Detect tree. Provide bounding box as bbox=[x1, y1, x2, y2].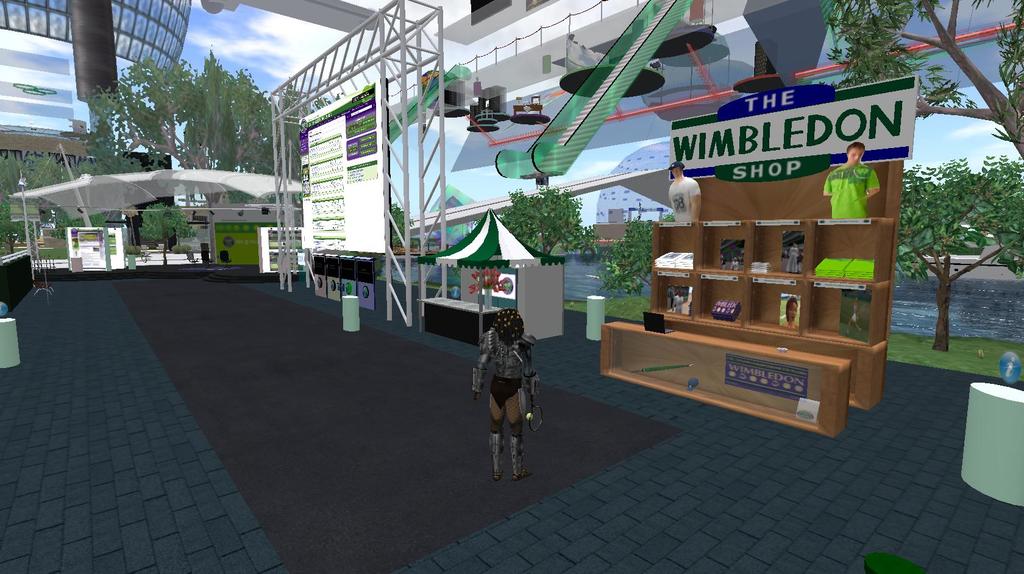
bbox=[495, 189, 591, 262].
